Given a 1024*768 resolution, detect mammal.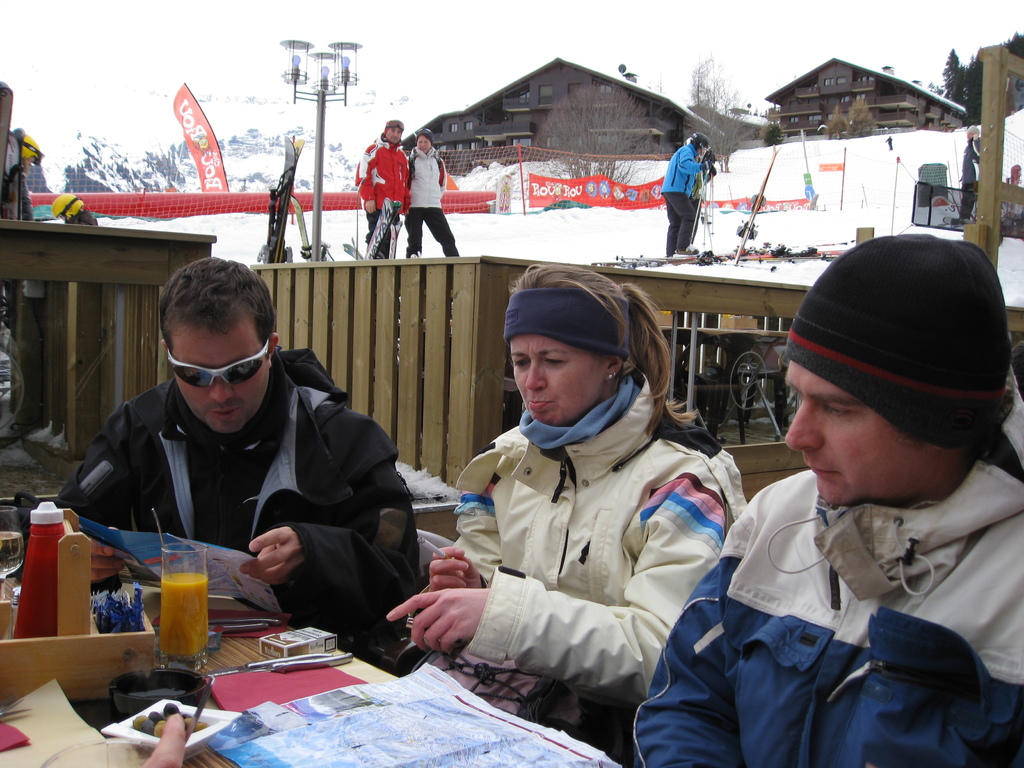
box(354, 120, 410, 261).
